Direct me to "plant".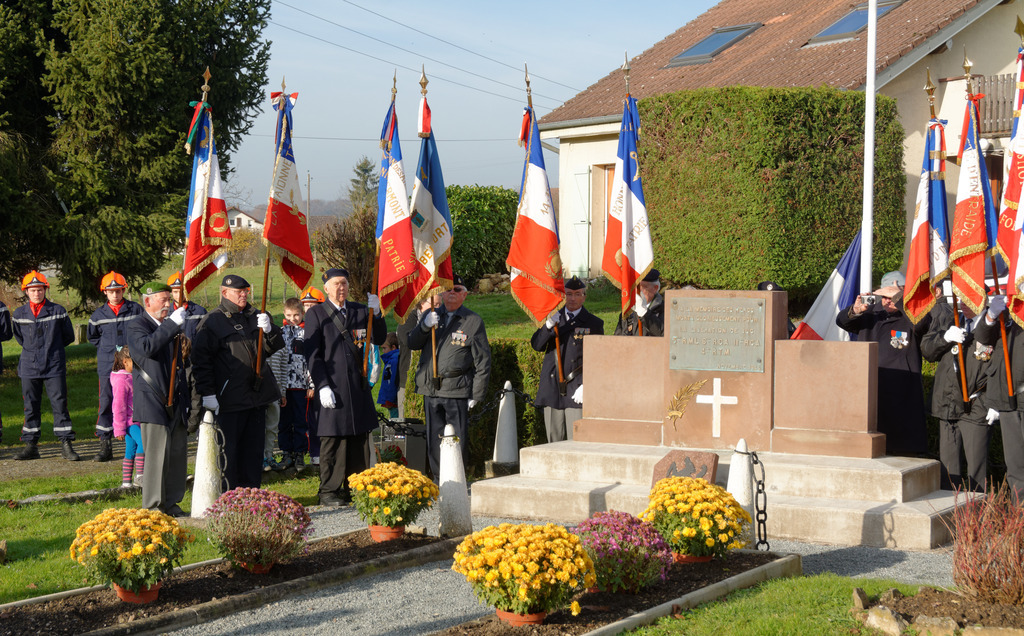
Direction: 451 515 591 617.
